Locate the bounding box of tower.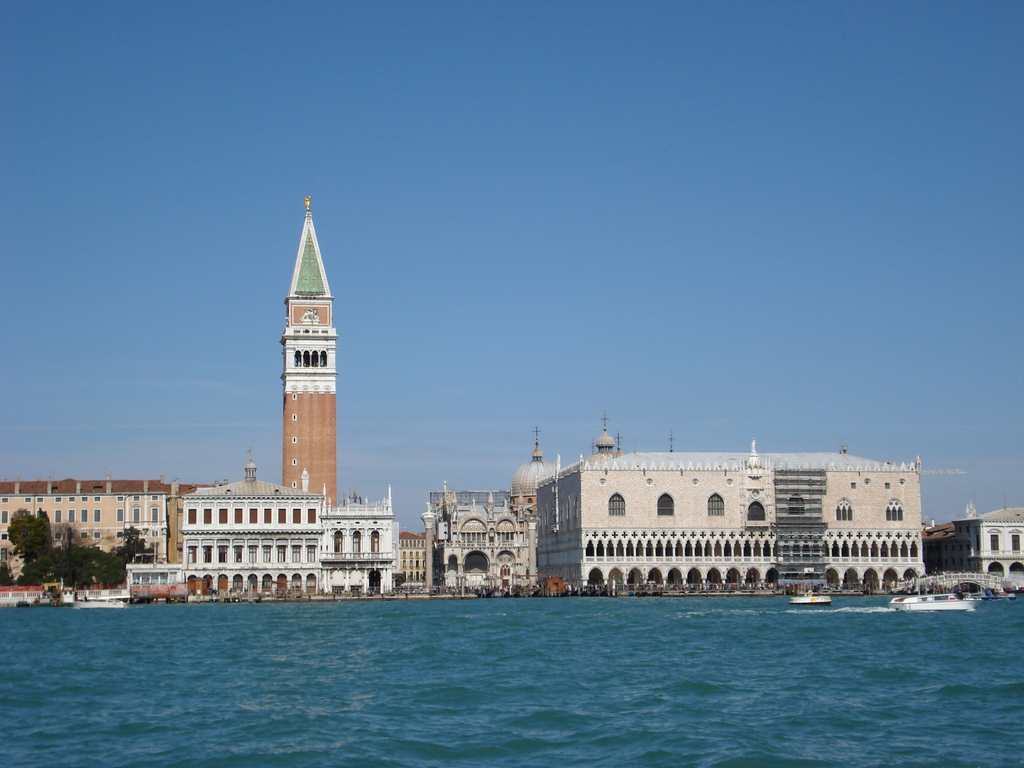
Bounding box: bbox=[278, 195, 339, 507].
